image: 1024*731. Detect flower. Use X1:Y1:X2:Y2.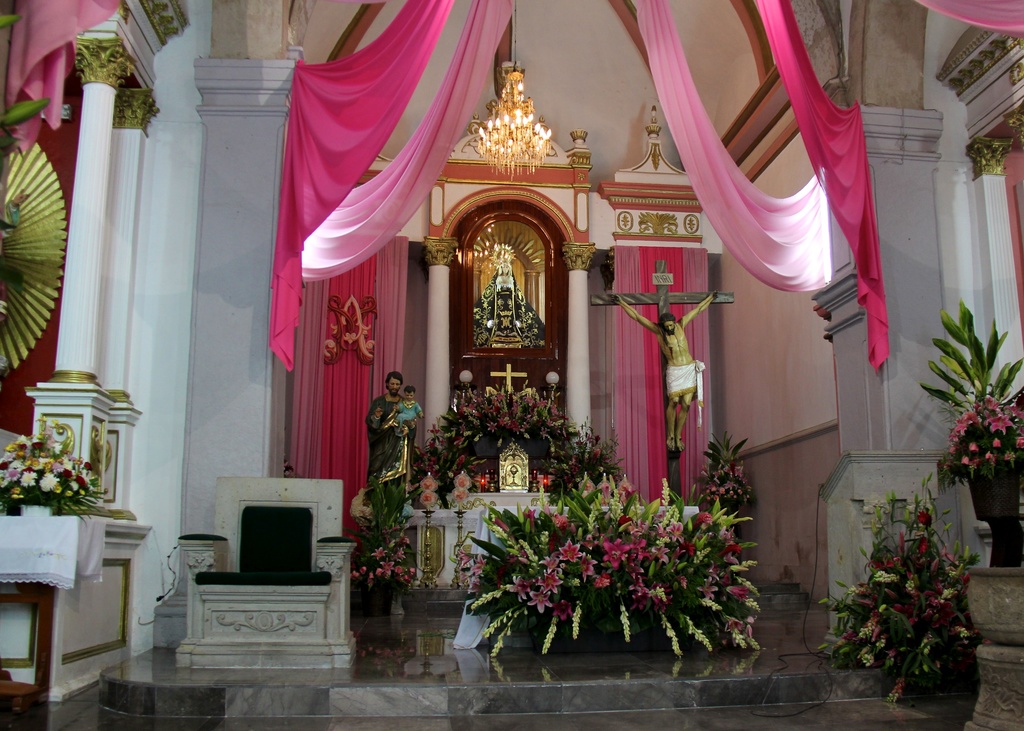
506:578:527:602.
